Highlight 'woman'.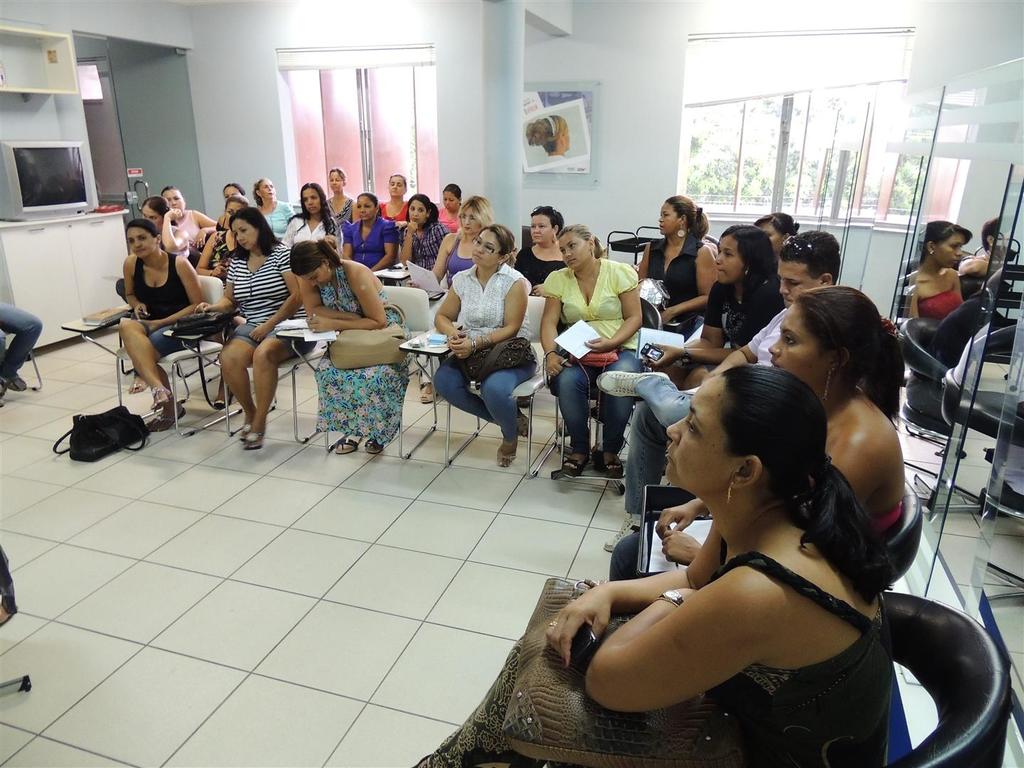
Highlighted region: [645, 225, 786, 392].
